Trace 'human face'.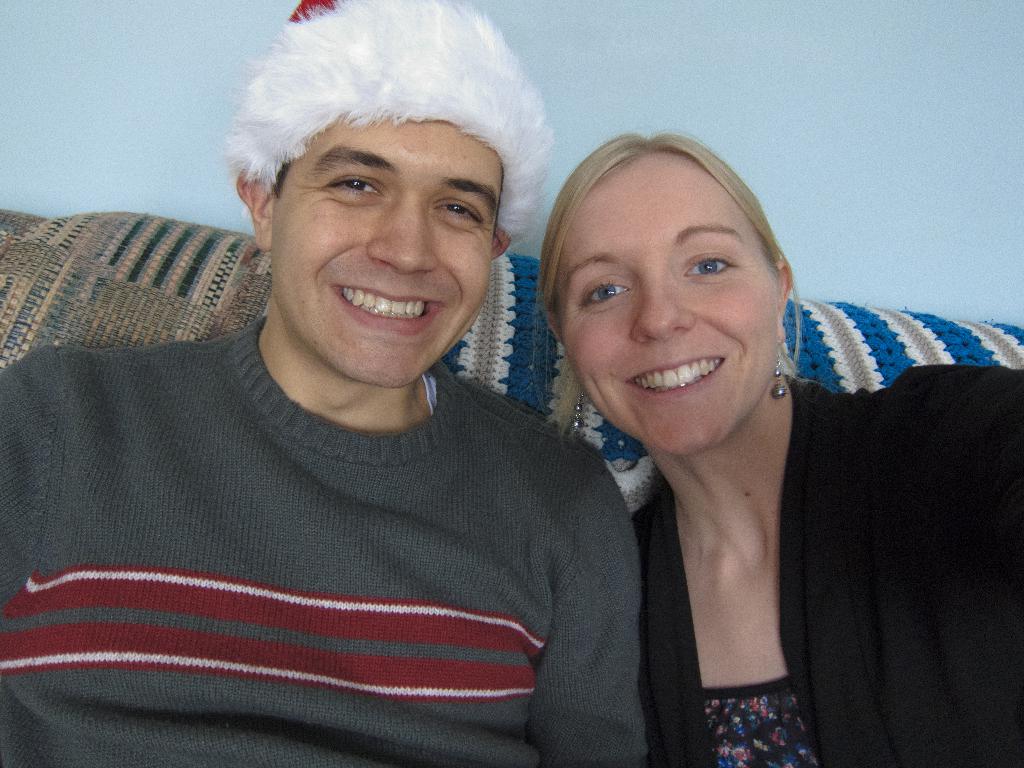
Traced to <box>271,119,505,388</box>.
